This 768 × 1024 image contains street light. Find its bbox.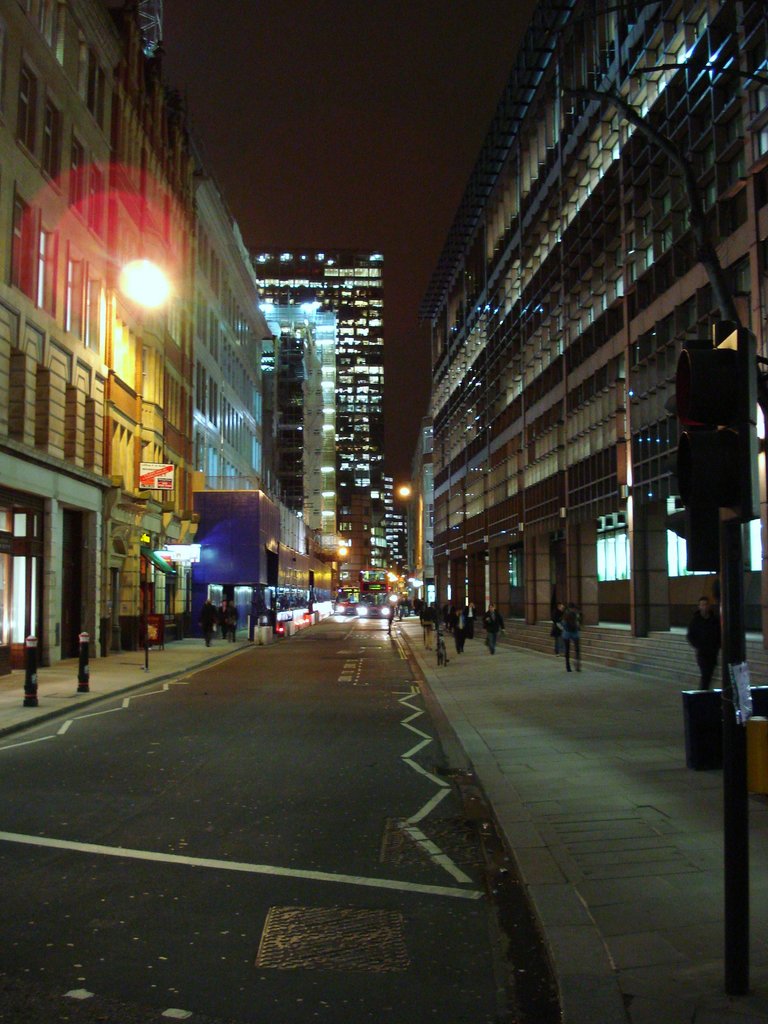
[left=394, top=478, right=429, bottom=611].
